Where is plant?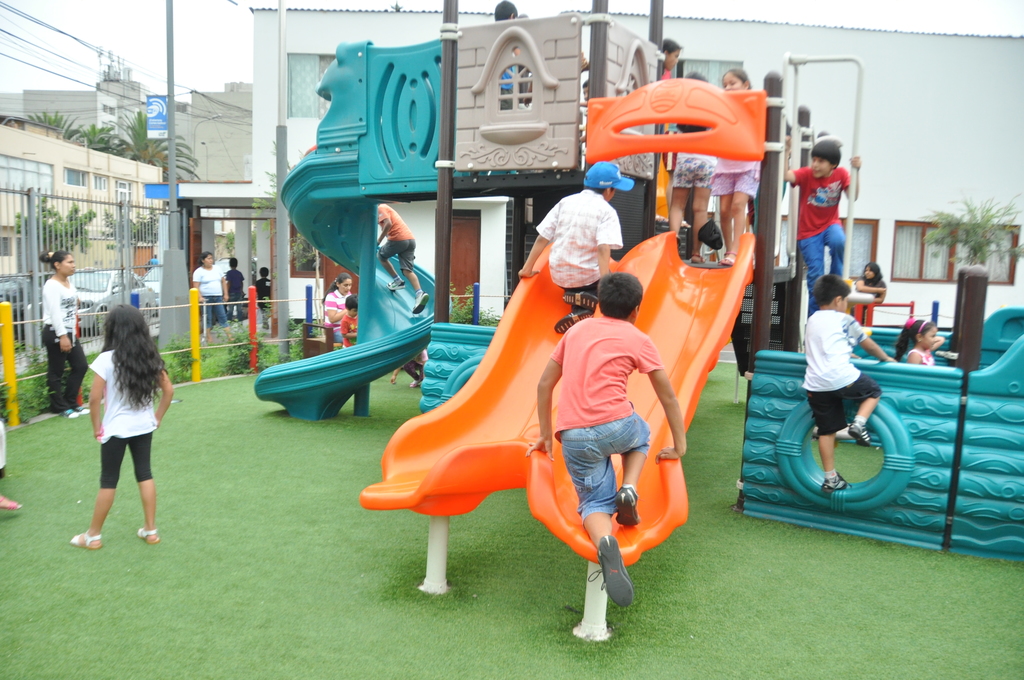
[63, 339, 111, 409].
